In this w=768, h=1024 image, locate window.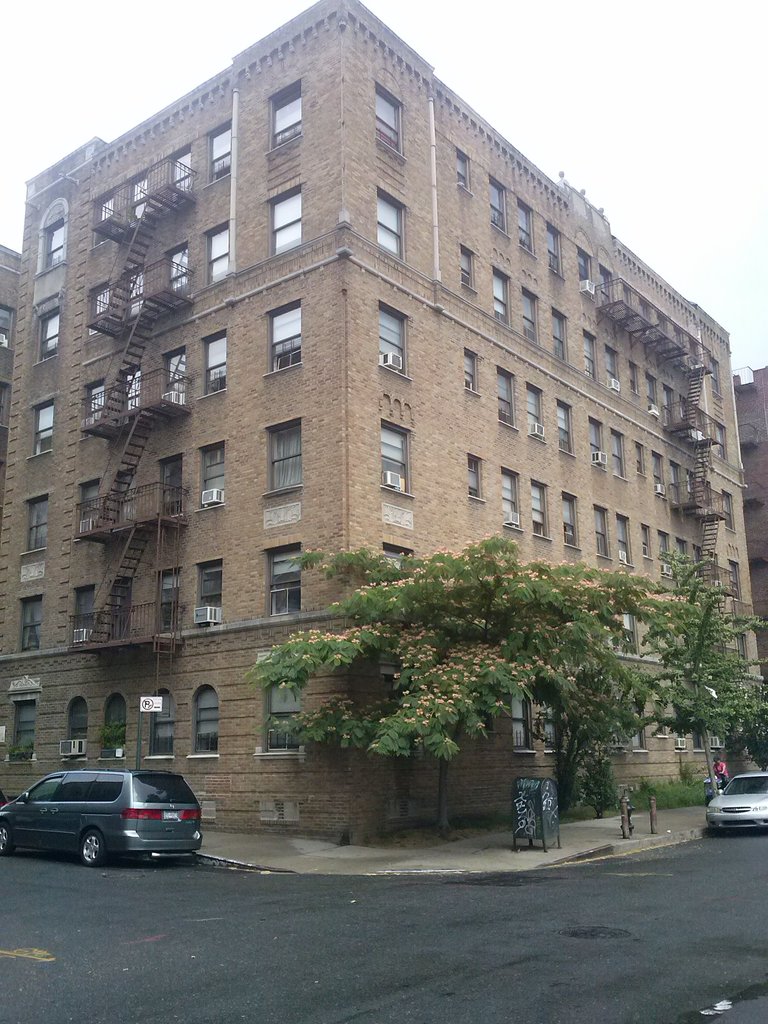
Bounding box: bbox=(648, 373, 660, 417).
